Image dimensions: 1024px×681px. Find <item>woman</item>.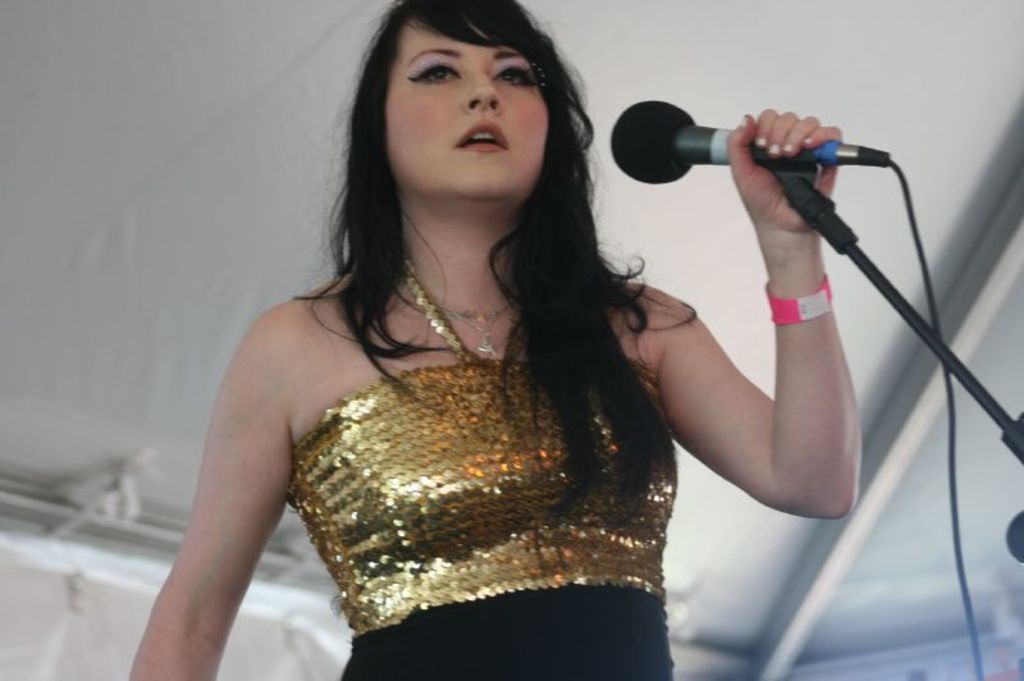
detection(191, 0, 768, 671).
